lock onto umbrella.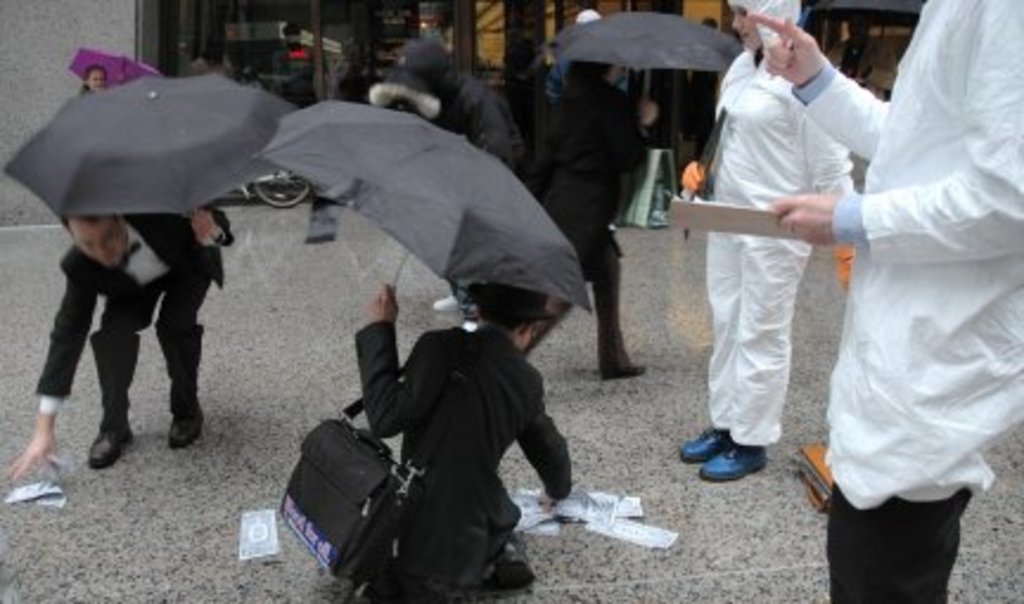
Locked: [66,45,156,90].
